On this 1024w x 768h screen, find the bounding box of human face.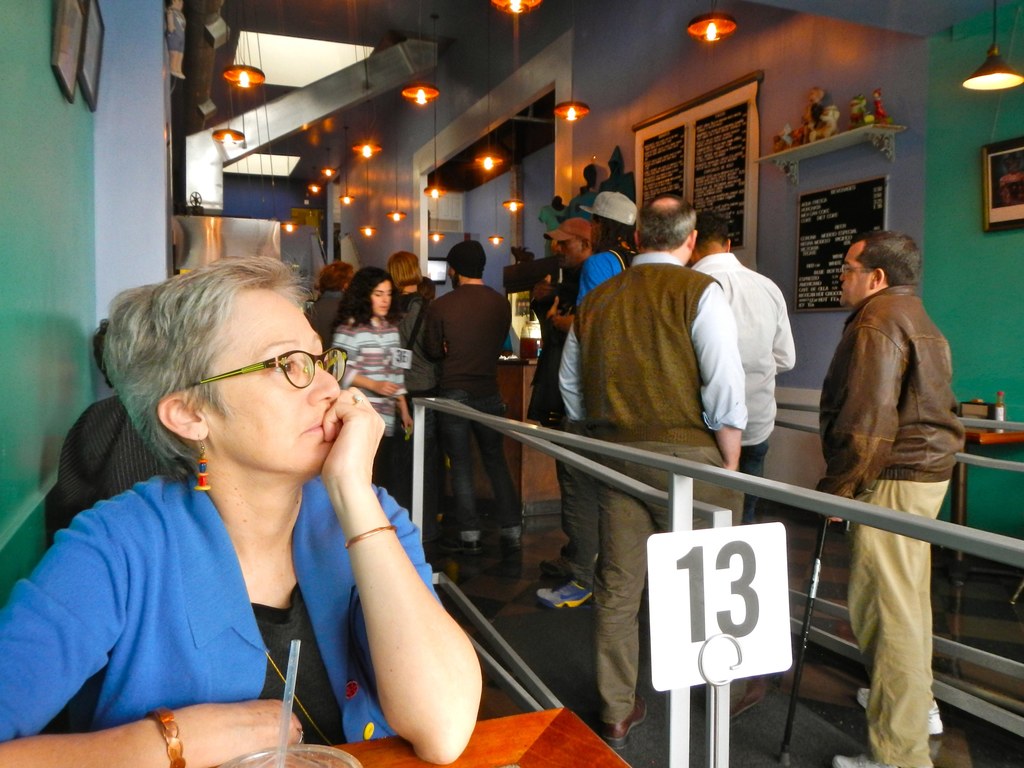
Bounding box: {"left": 372, "top": 282, "right": 392, "bottom": 314}.
